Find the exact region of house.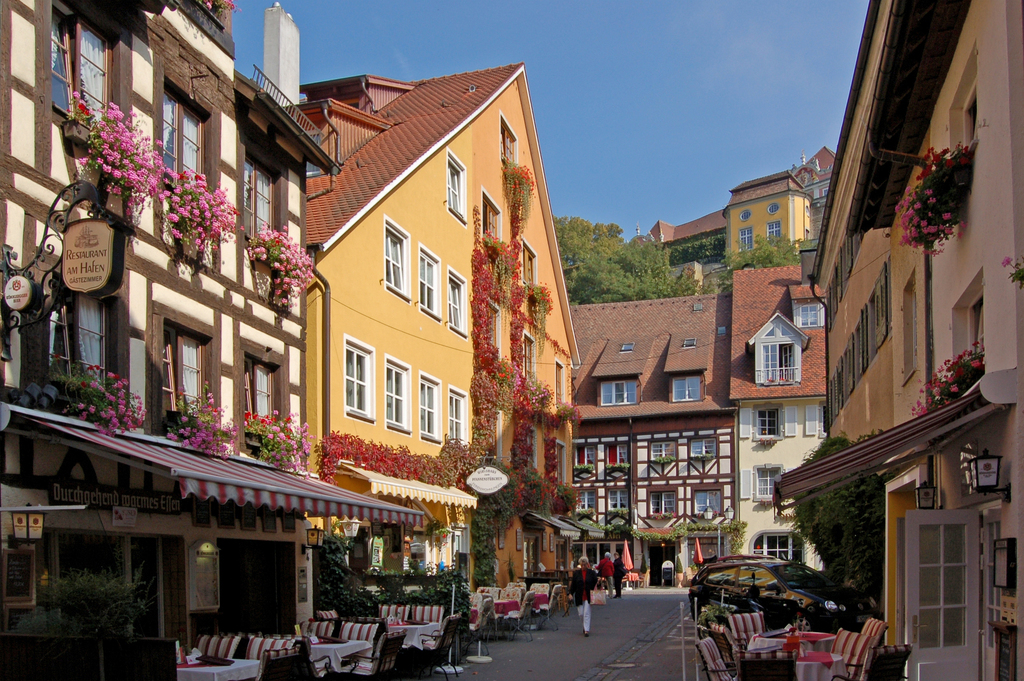
Exact region: <box>0,0,436,678</box>.
